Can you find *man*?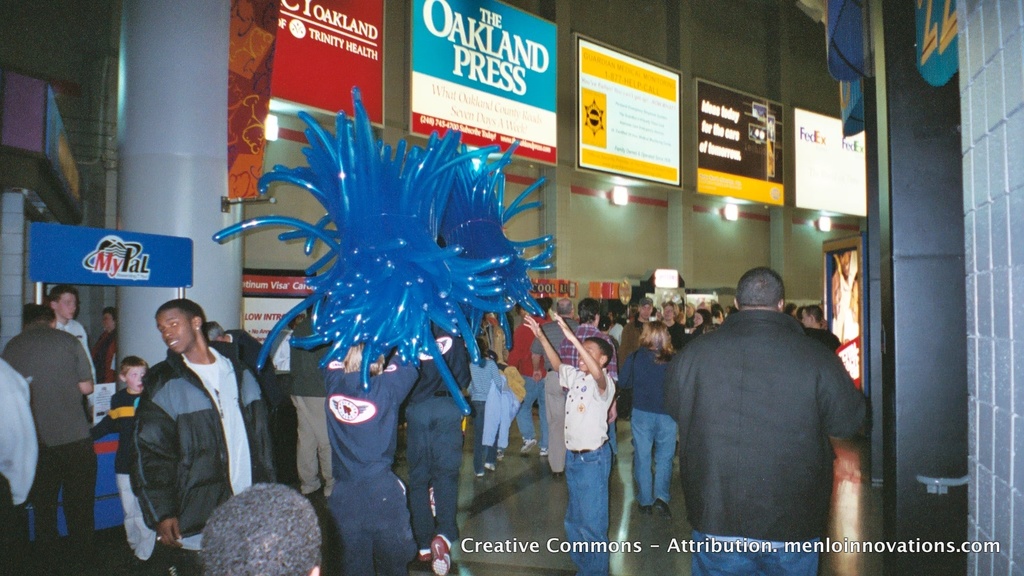
Yes, bounding box: BBox(1, 303, 111, 548).
